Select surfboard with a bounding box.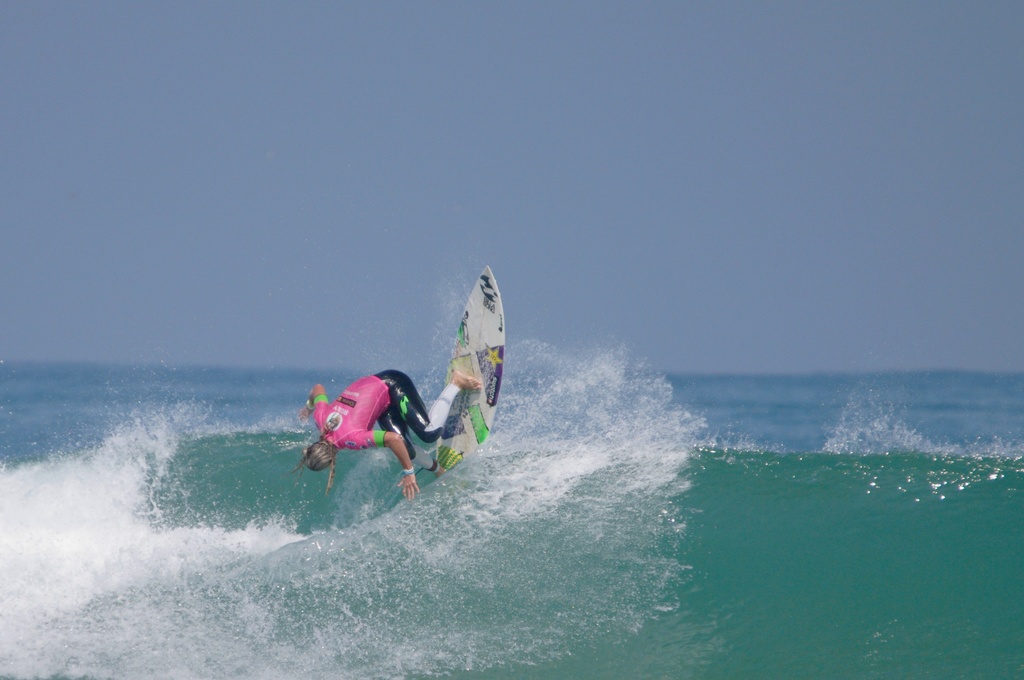
425, 264, 505, 474.
